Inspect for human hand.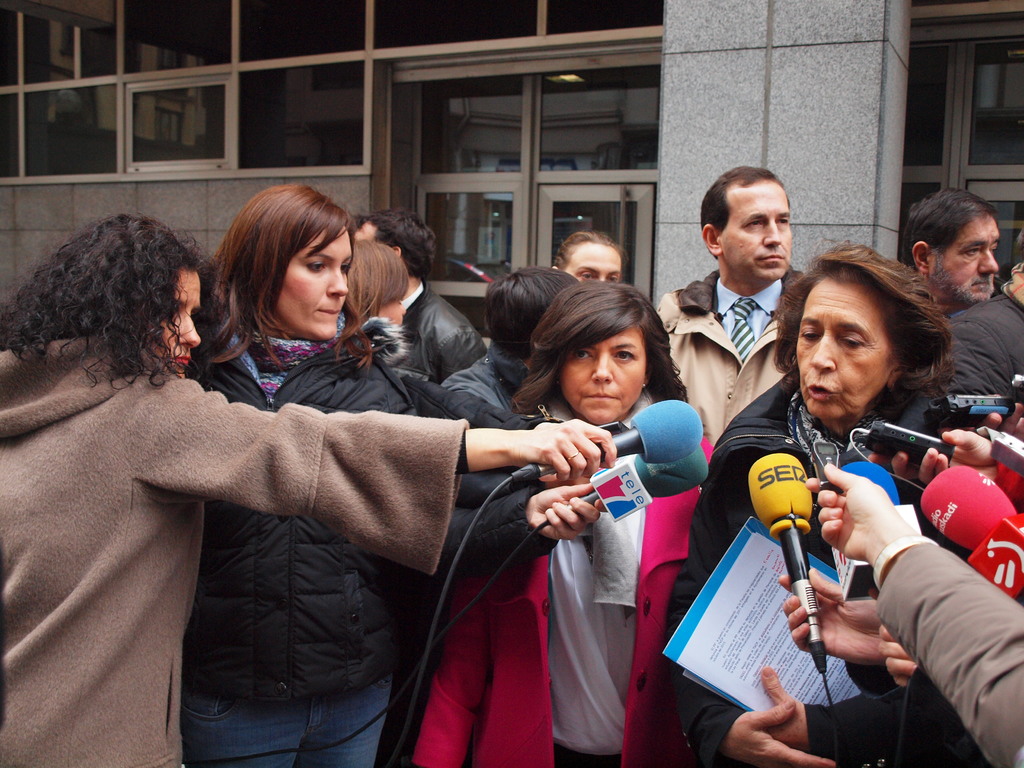
Inspection: x1=724, y1=698, x2=836, y2=767.
